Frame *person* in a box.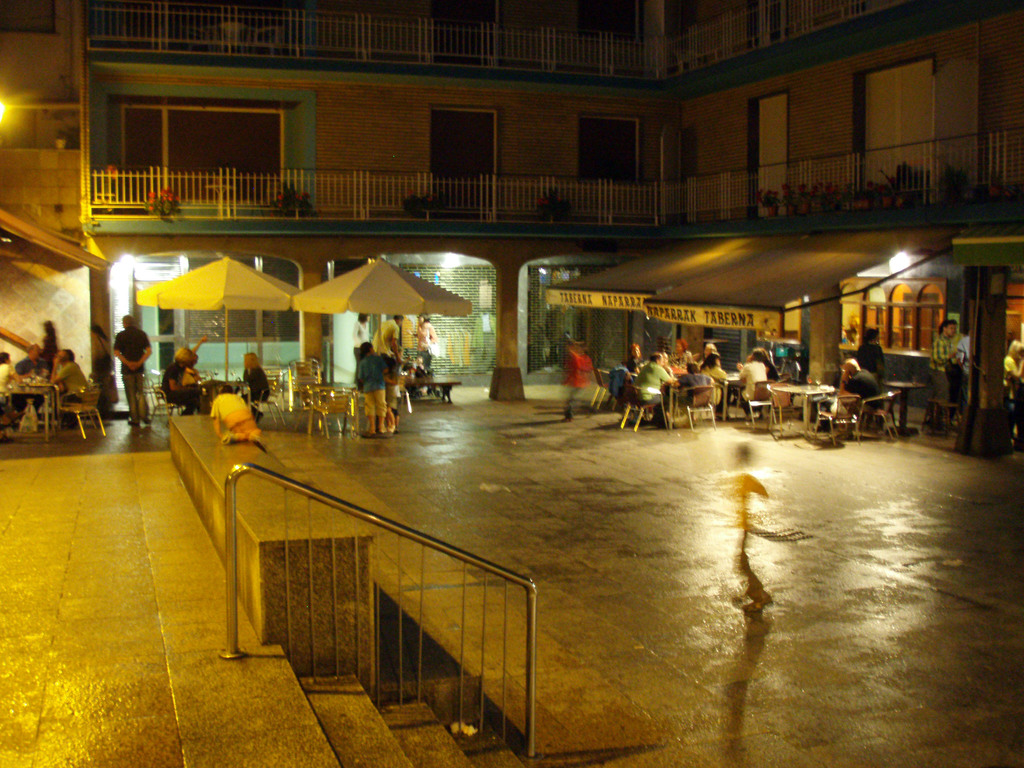
(left=239, top=348, right=271, bottom=428).
